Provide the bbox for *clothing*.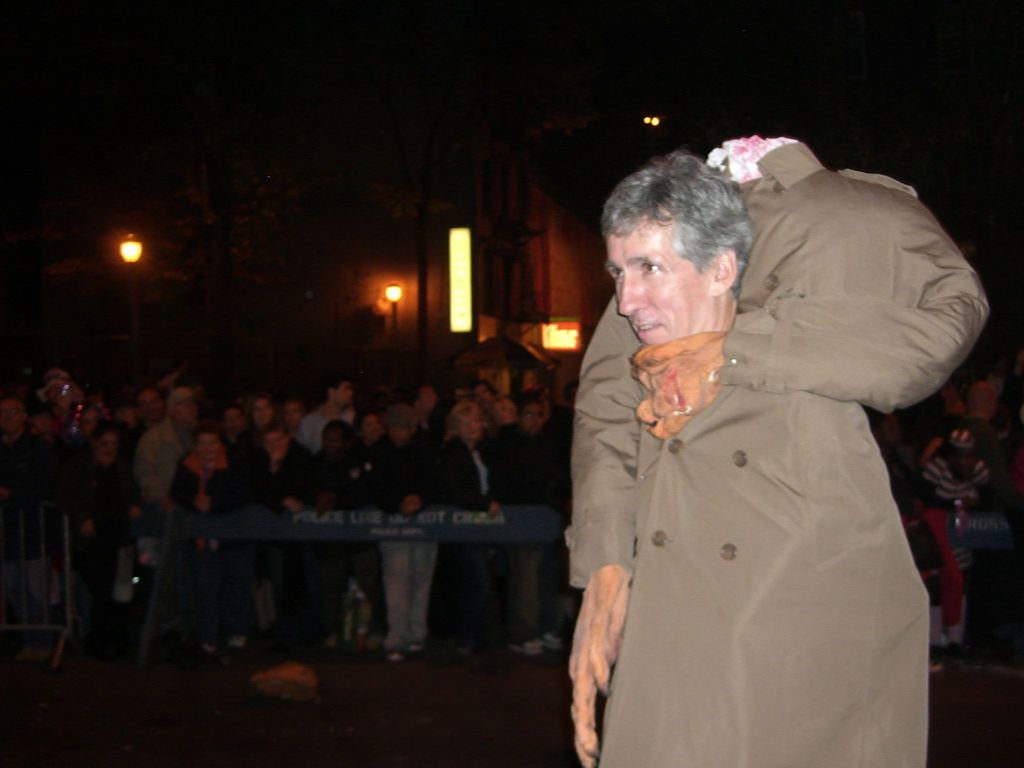
l=0, t=425, r=48, b=601.
